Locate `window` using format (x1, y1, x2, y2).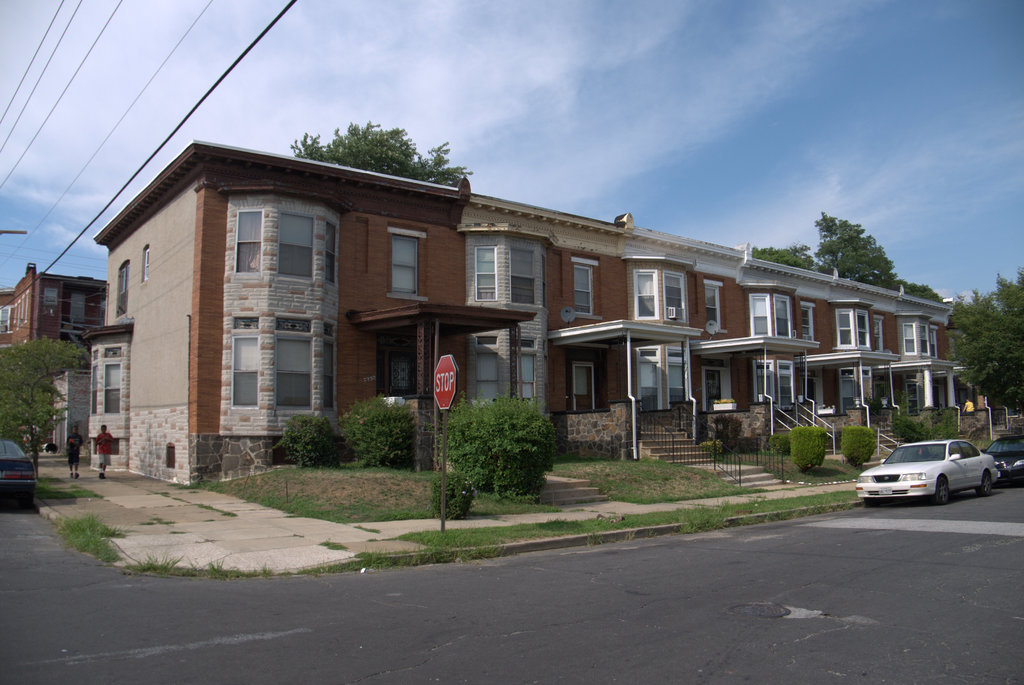
(700, 279, 727, 333).
